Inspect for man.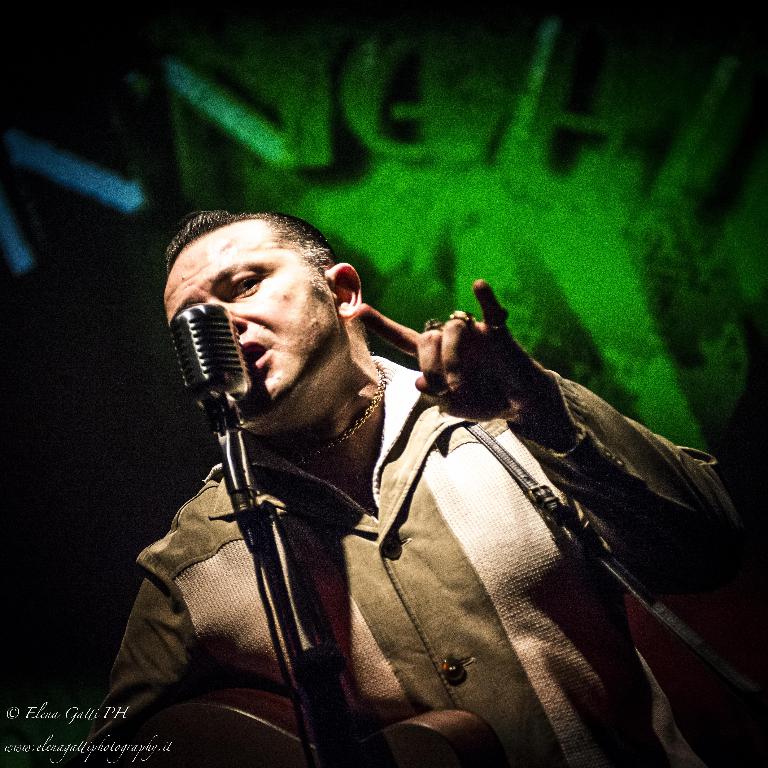
Inspection: (84, 193, 746, 746).
